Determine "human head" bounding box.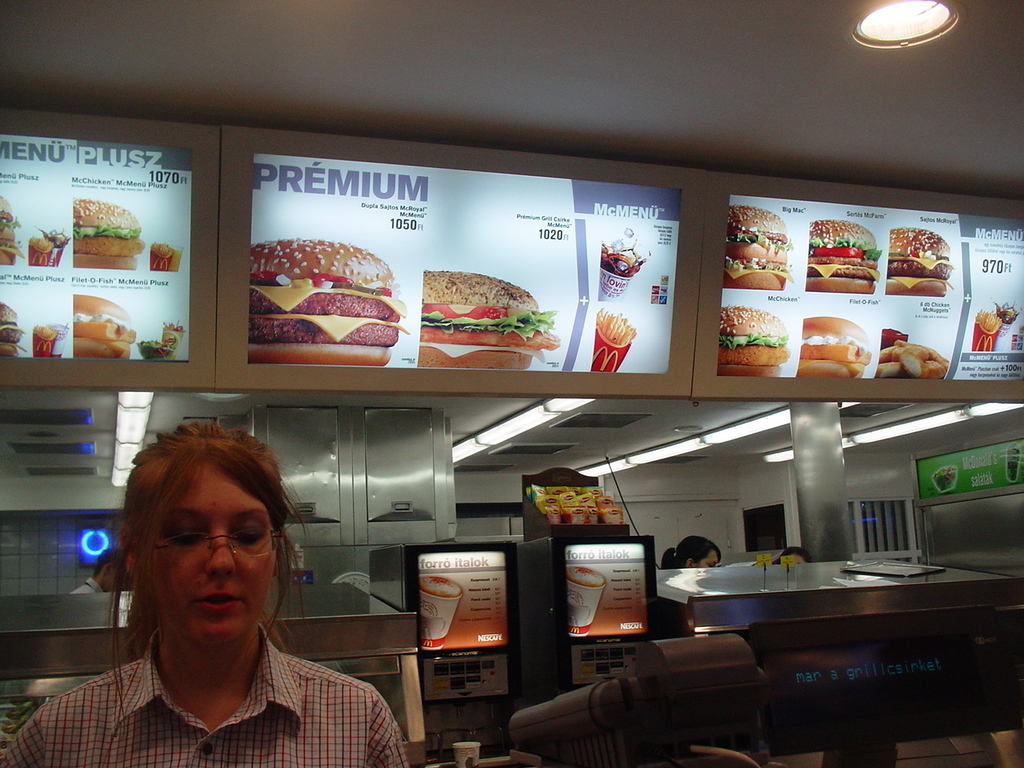
Determined: 678, 534, 719, 568.
